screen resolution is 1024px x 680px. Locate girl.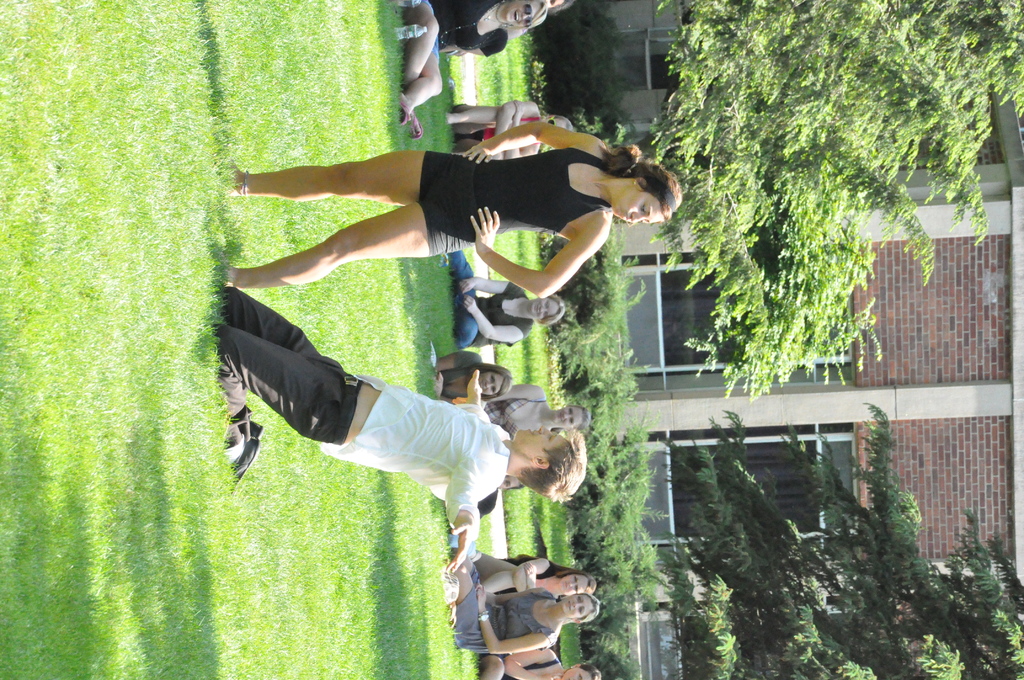
x1=399 y1=0 x2=549 y2=142.
